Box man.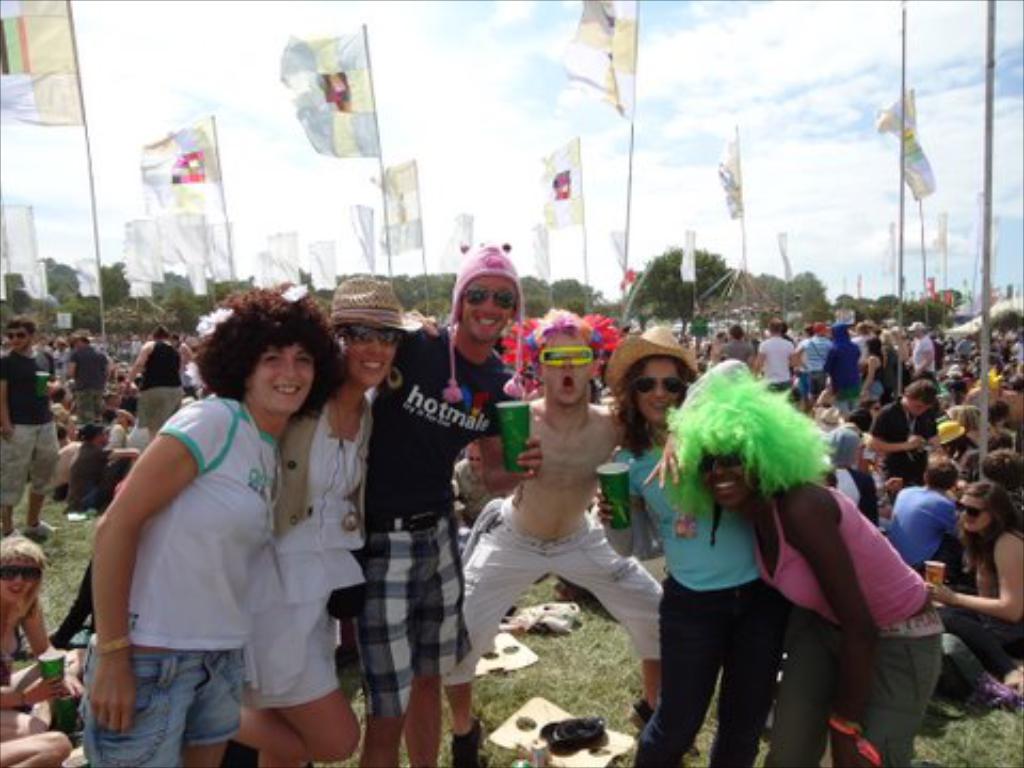
0 314 60 538.
